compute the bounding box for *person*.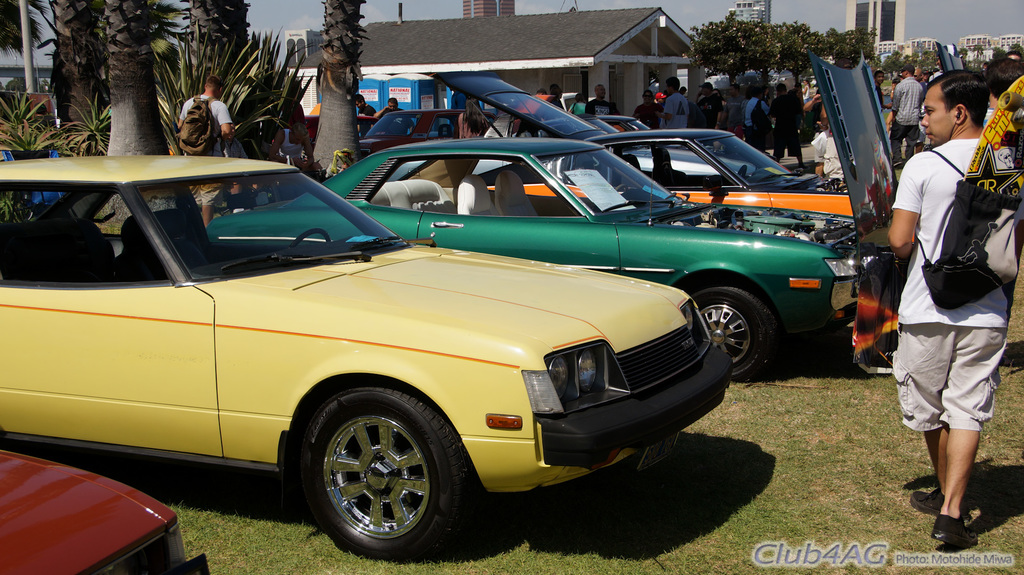
[x1=884, y1=59, x2=926, y2=170].
